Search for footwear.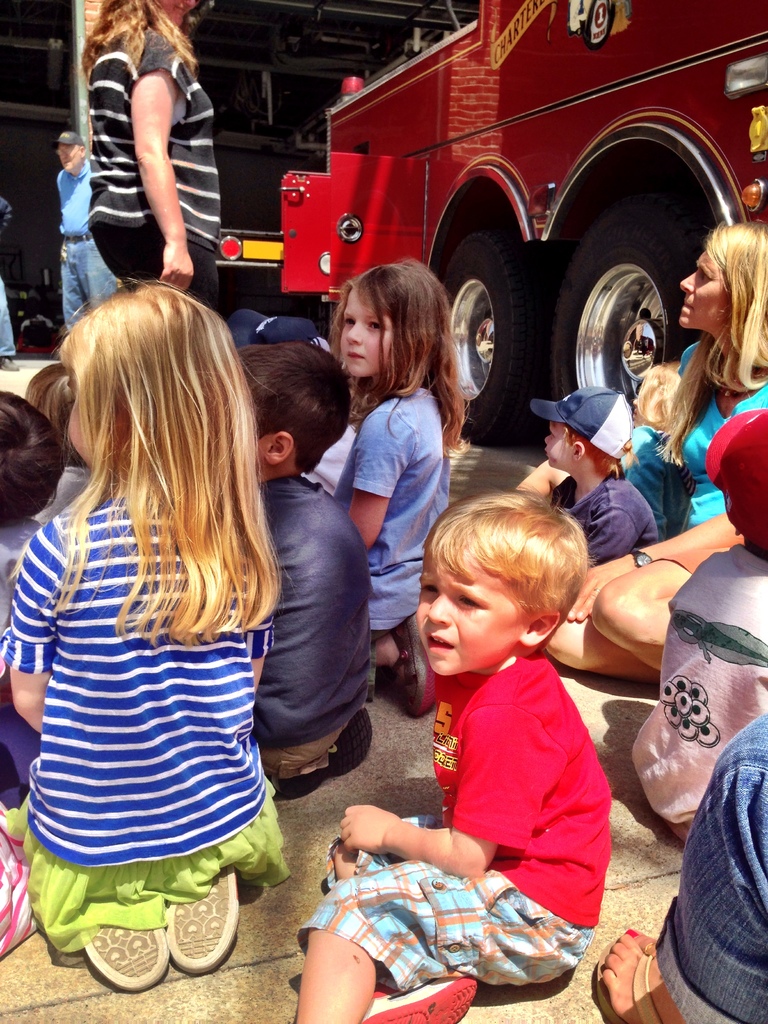
Found at <box>357,975,479,1023</box>.
